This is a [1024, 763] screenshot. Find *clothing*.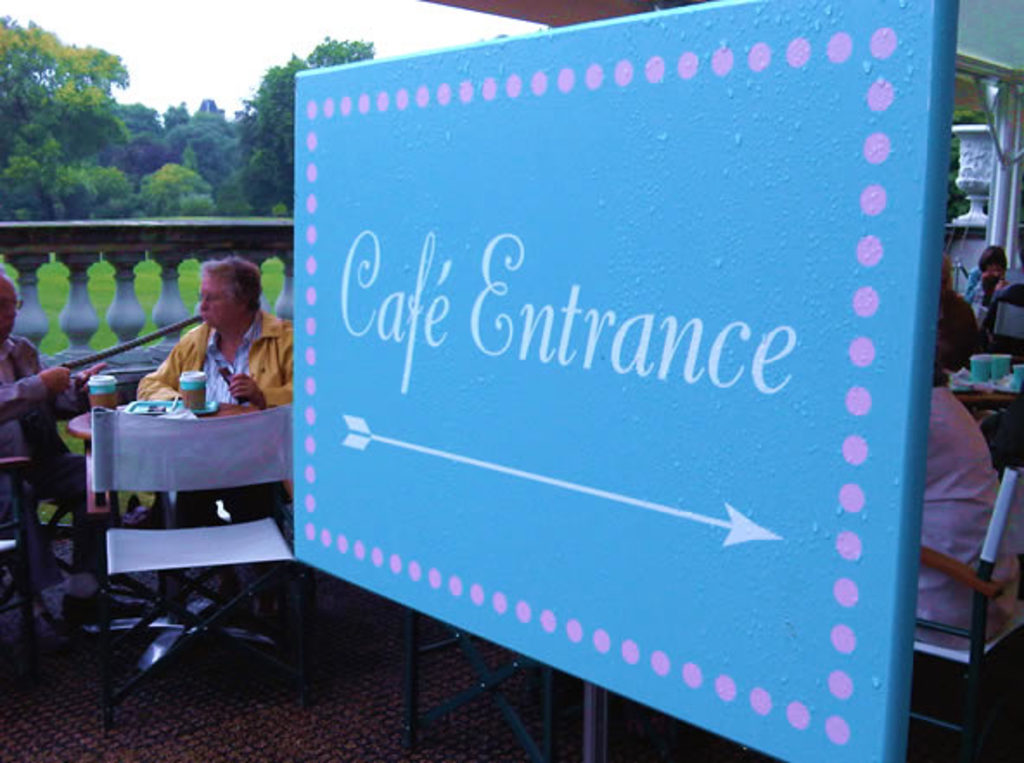
Bounding box: pyautogui.locateOnScreen(0, 336, 78, 465).
